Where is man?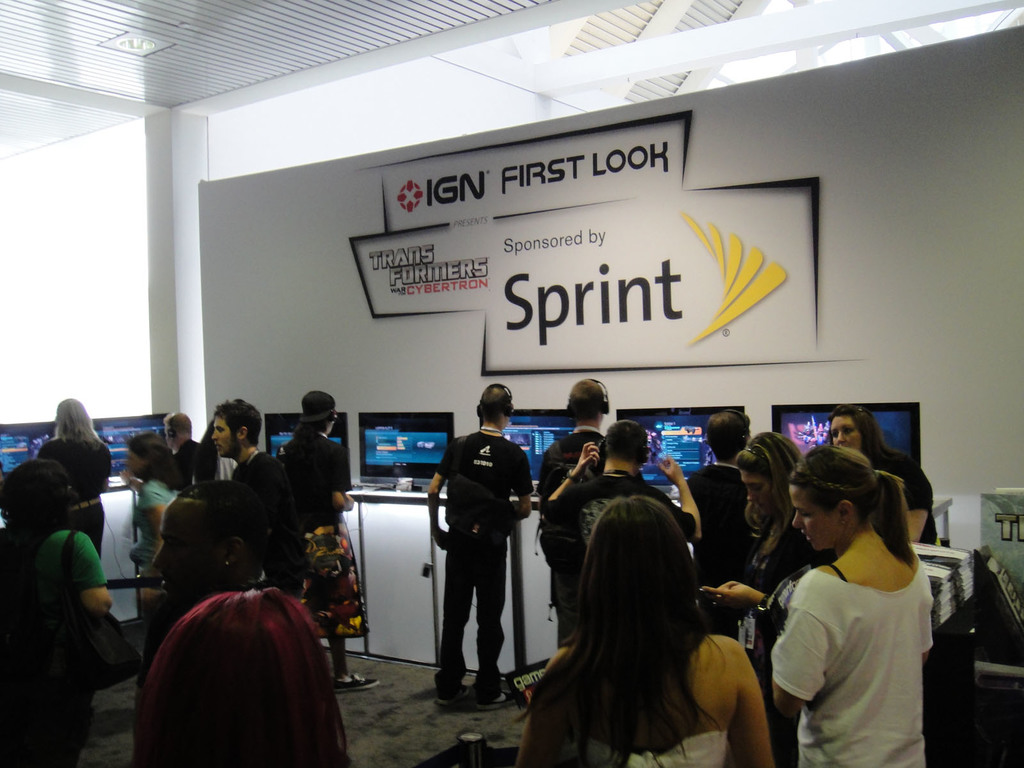
<region>688, 406, 766, 589</region>.
